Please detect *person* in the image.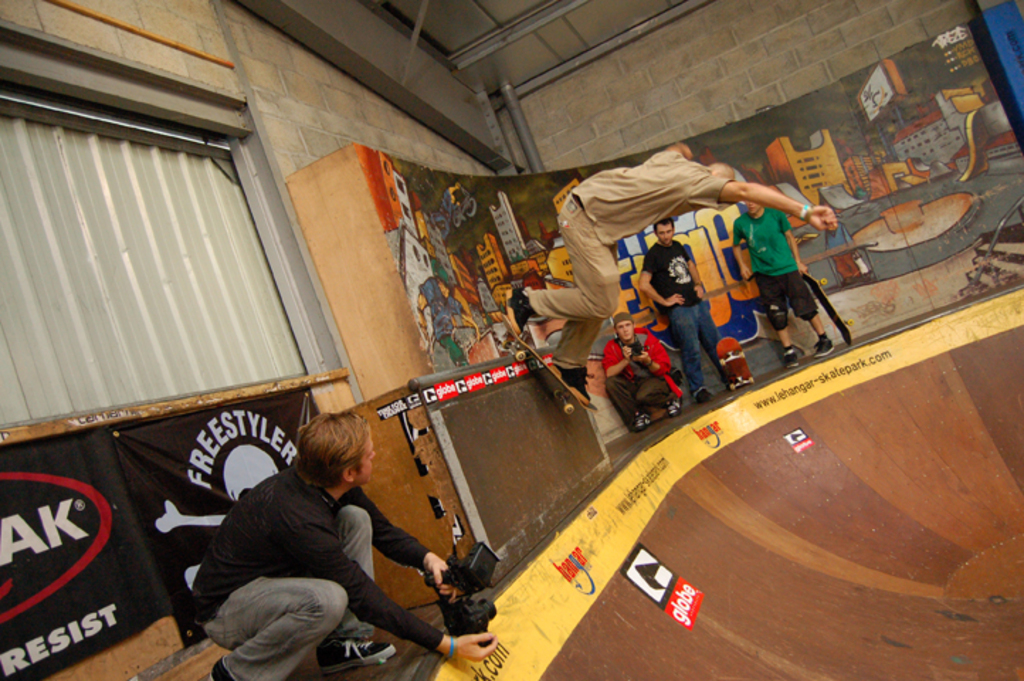
crop(730, 190, 854, 379).
